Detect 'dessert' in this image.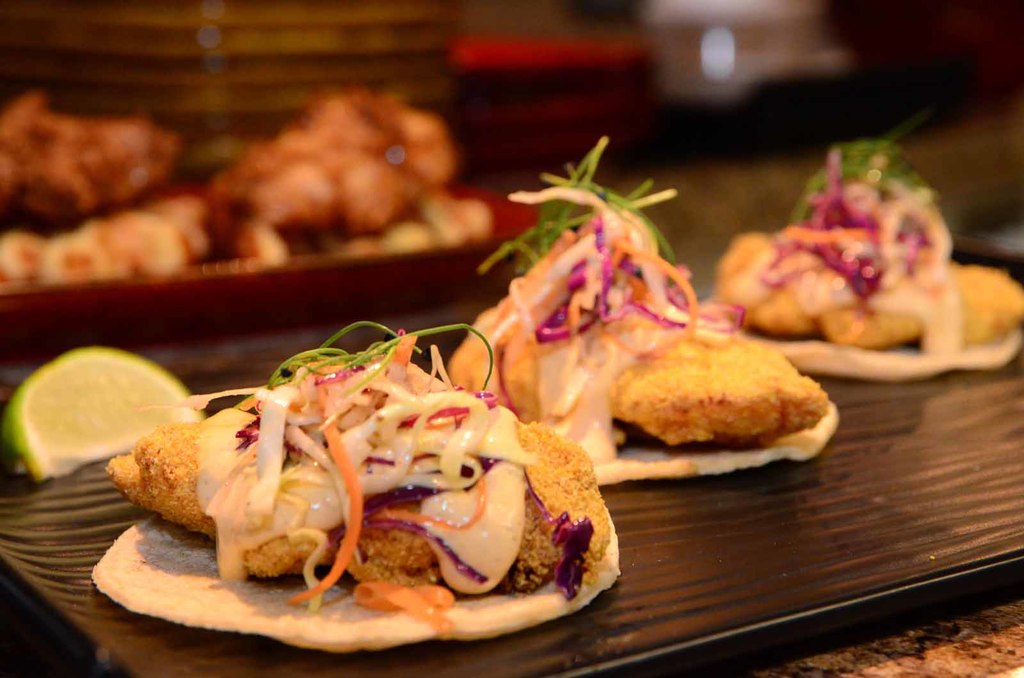
Detection: BBox(106, 336, 607, 588).
